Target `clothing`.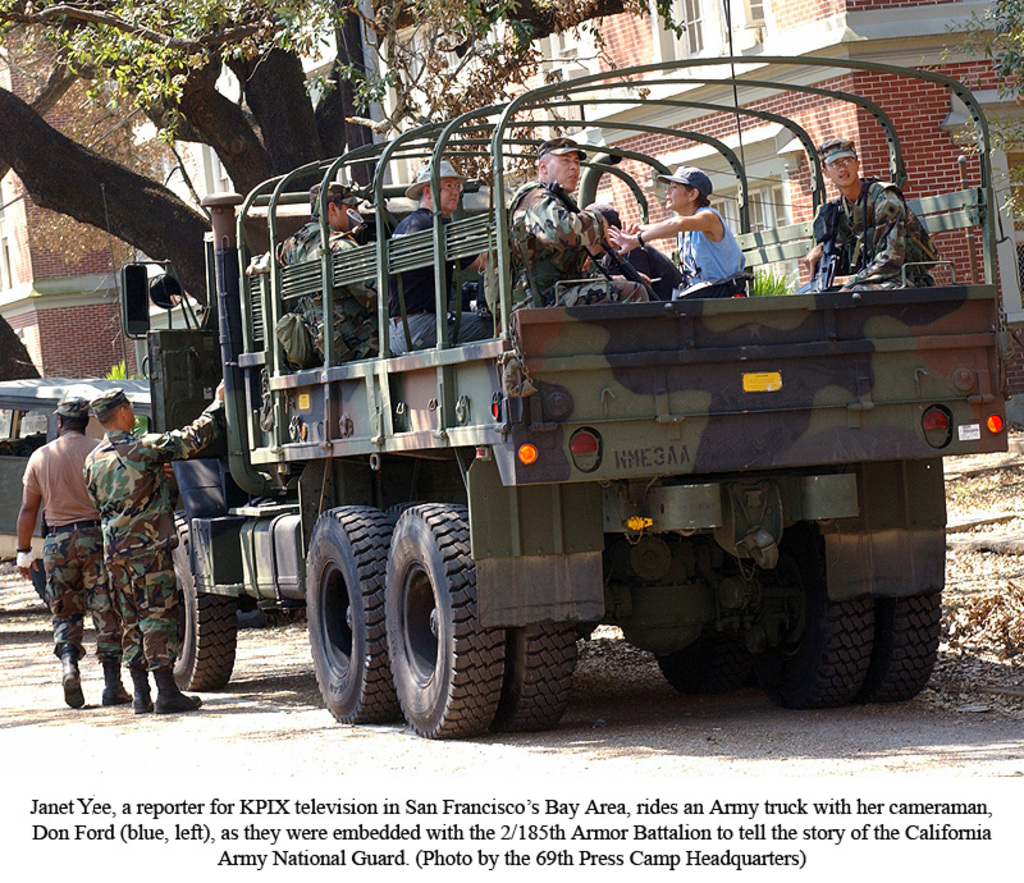
Target region: select_region(17, 425, 110, 659).
